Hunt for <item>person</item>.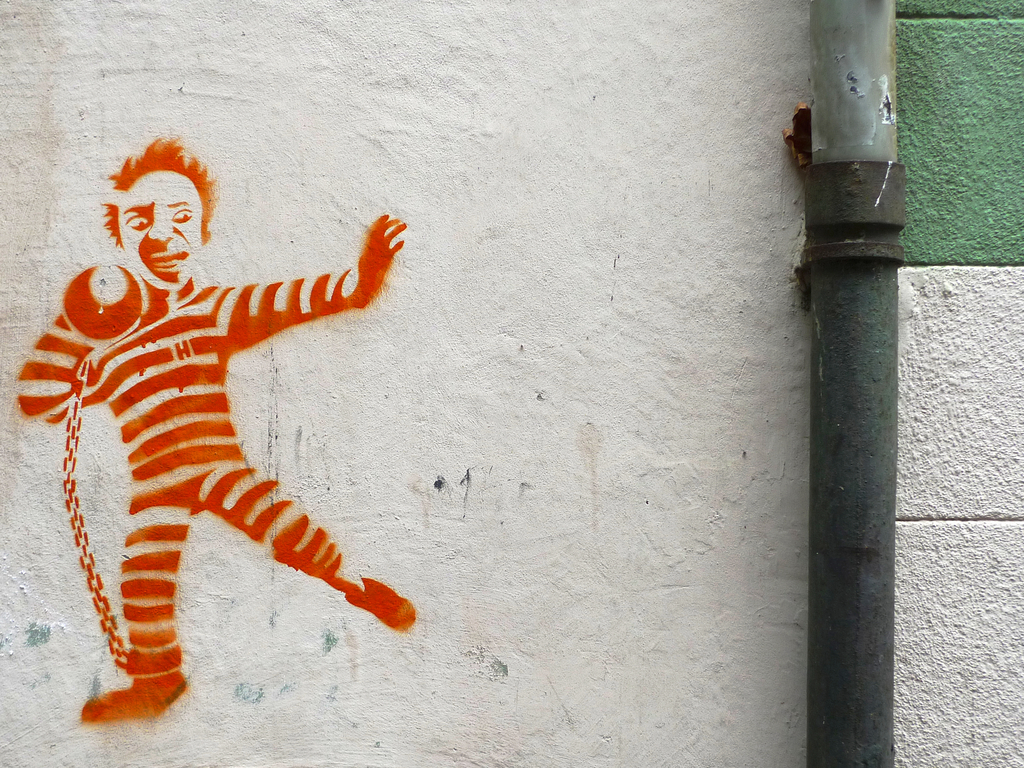
Hunted down at <region>15, 132, 415, 725</region>.
